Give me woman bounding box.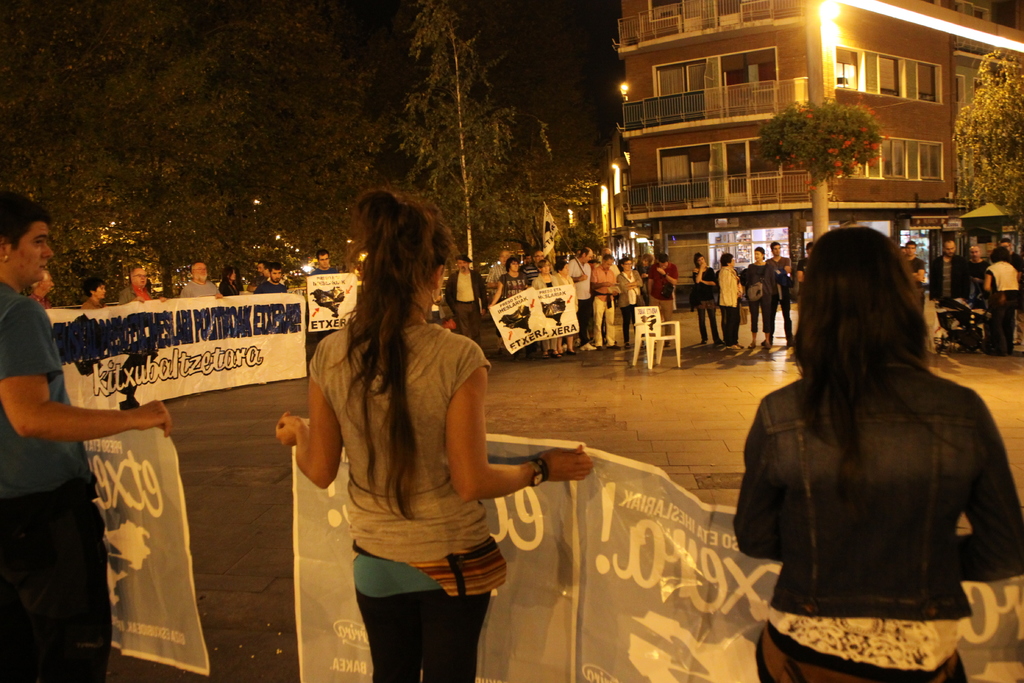
(81,276,115,315).
